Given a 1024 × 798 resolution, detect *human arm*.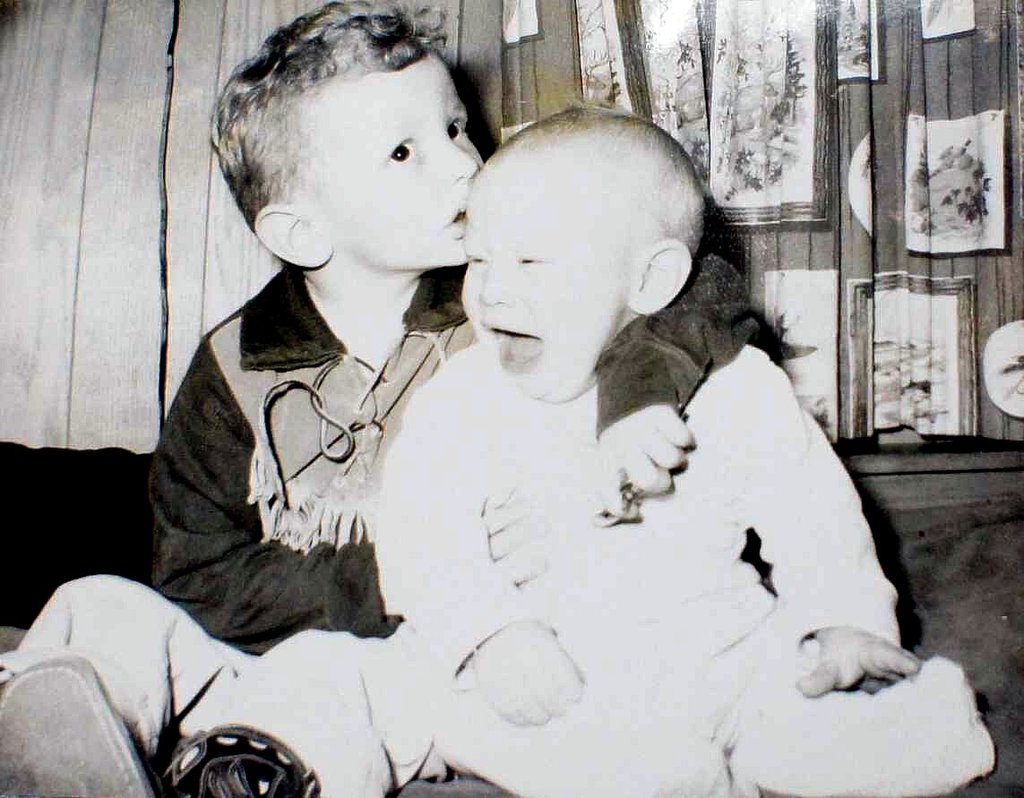
<region>372, 345, 588, 735</region>.
